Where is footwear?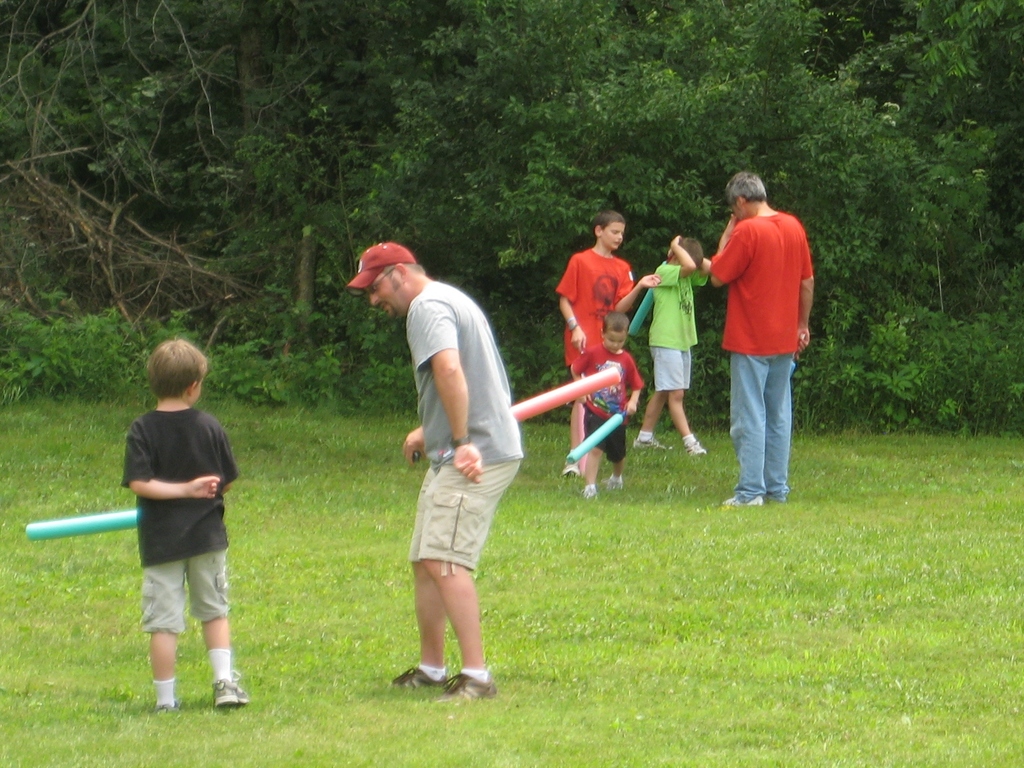
<region>631, 441, 673, 450</region>.
